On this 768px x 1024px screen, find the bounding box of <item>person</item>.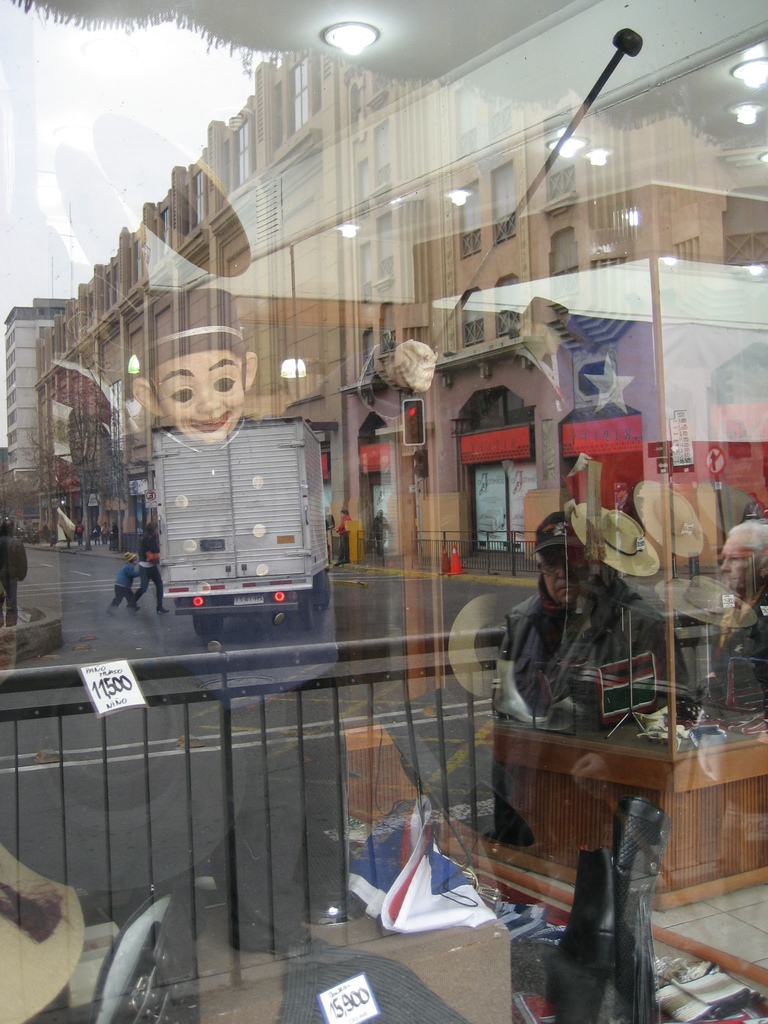
Bounding box: 104:557:136:619.
